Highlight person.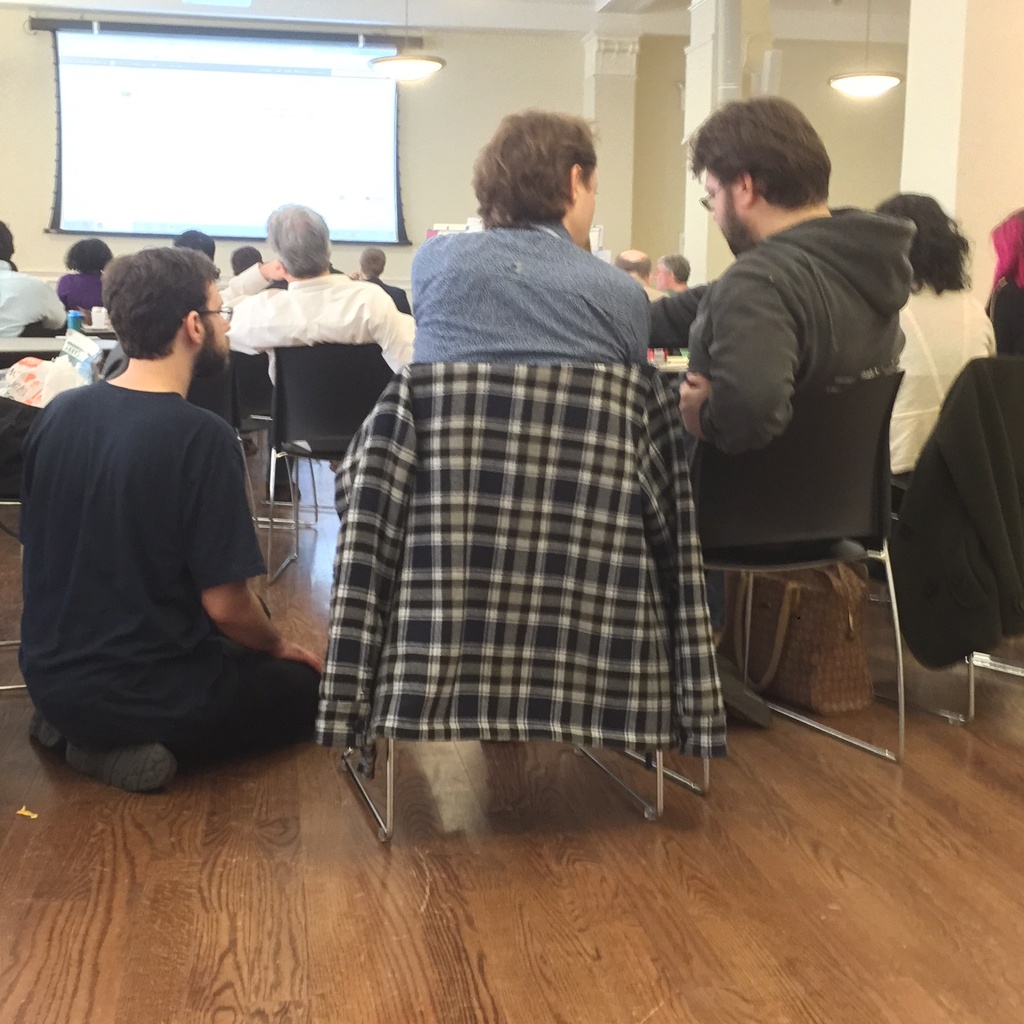
Highlighted region: pyautogui.locateOnScreen(267, 259, 342, 292).
